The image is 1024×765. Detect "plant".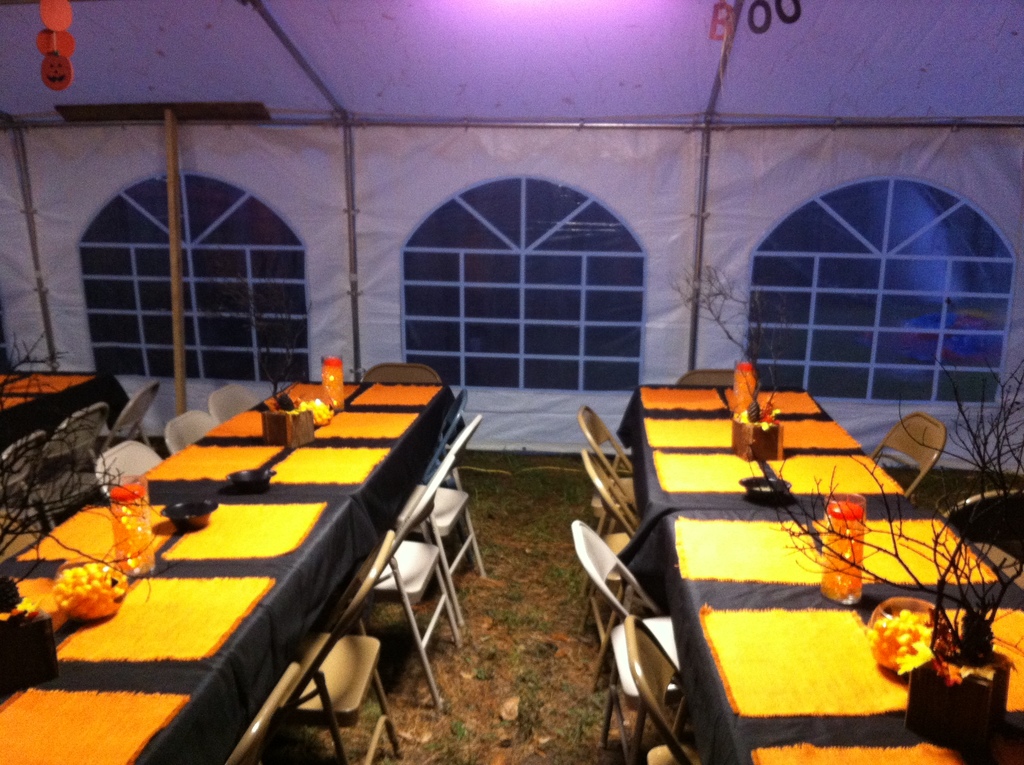
Detection: pyautogui.locateOnScreen(507, 648, 554, 725).
